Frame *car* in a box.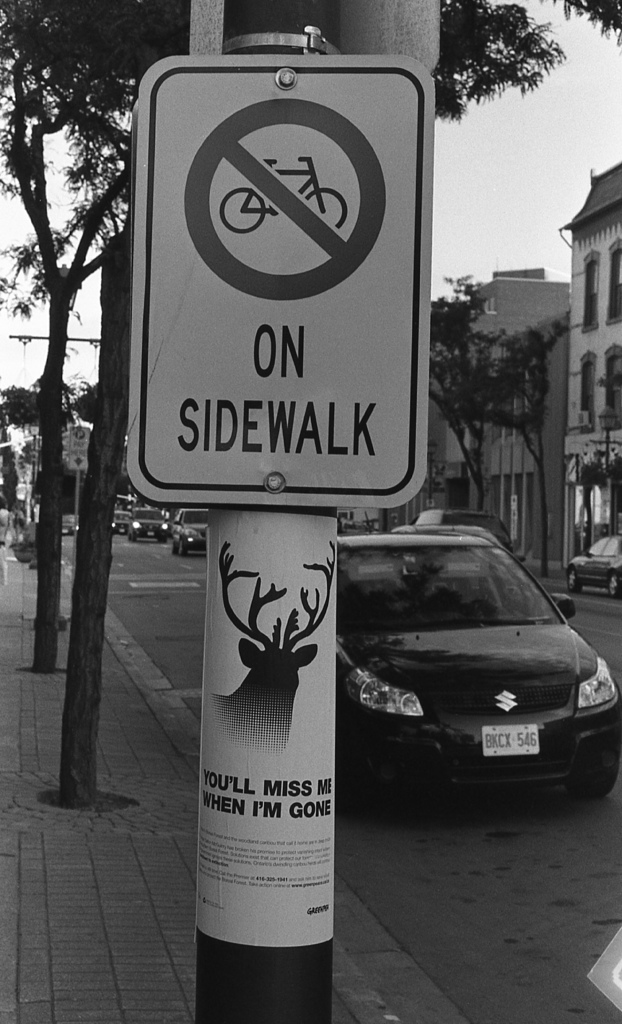
locate(129, 493, 177, 535).
